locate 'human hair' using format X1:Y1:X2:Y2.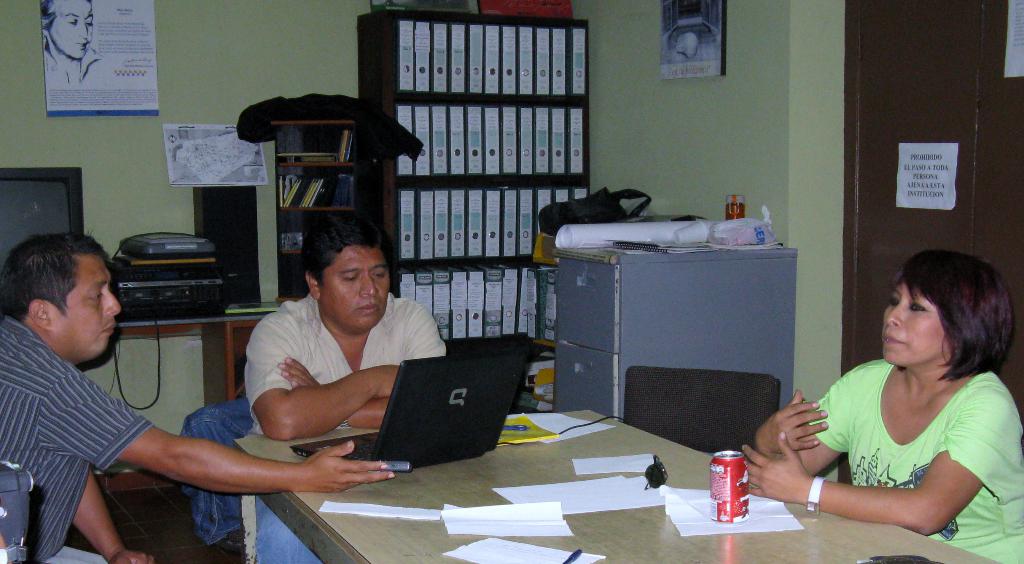
303:216:391:288.
